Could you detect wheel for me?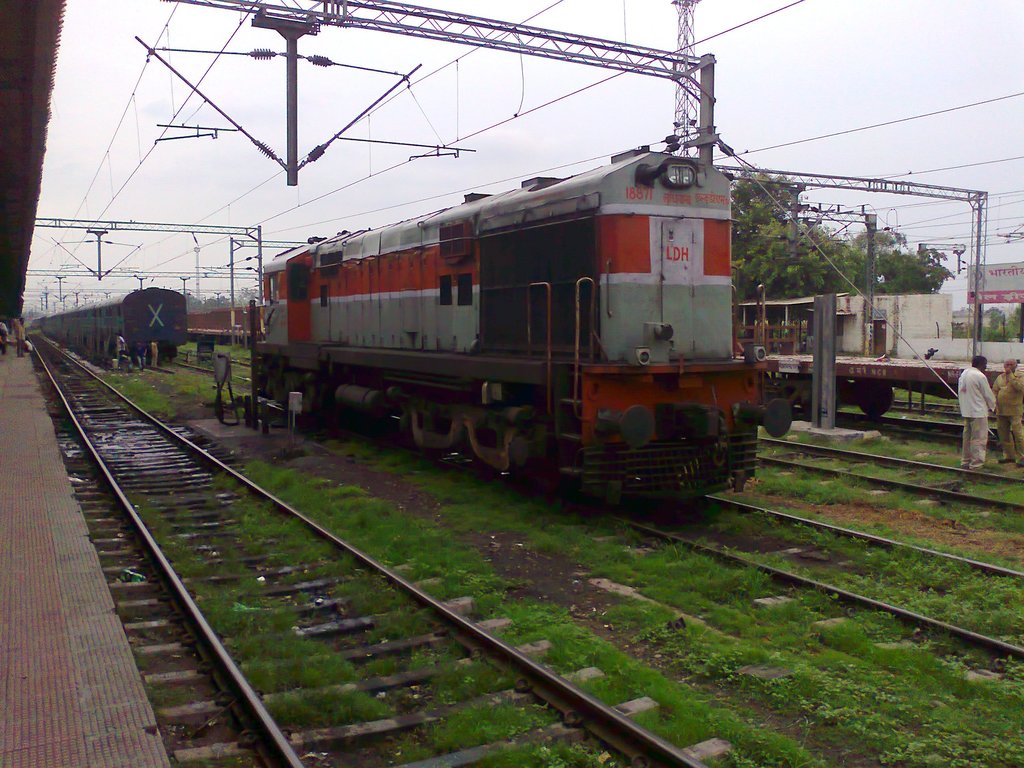
Detection result: [x1=857, y1=380, x2=894, y2=415].
